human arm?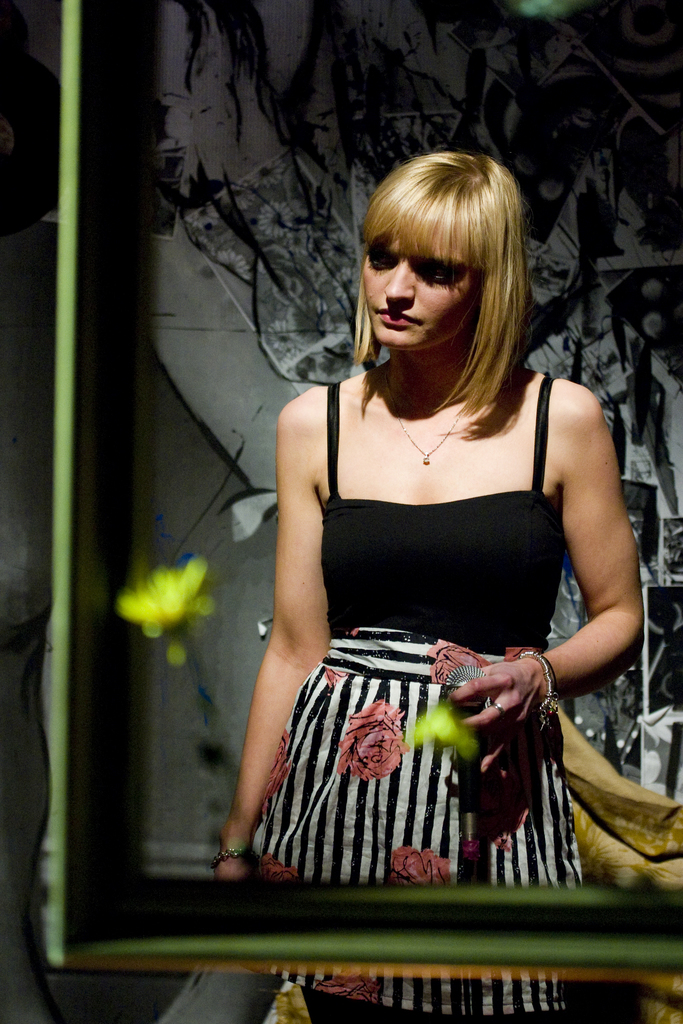
245, 437, 340, 788
